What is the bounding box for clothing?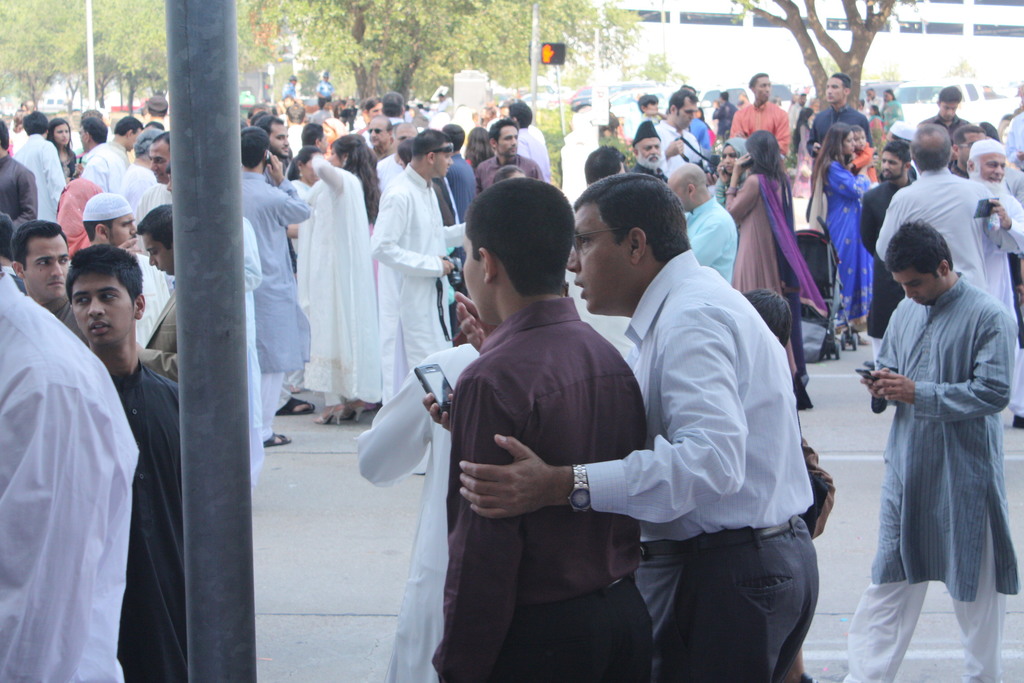
bbox(445, 151, 474, 220).
